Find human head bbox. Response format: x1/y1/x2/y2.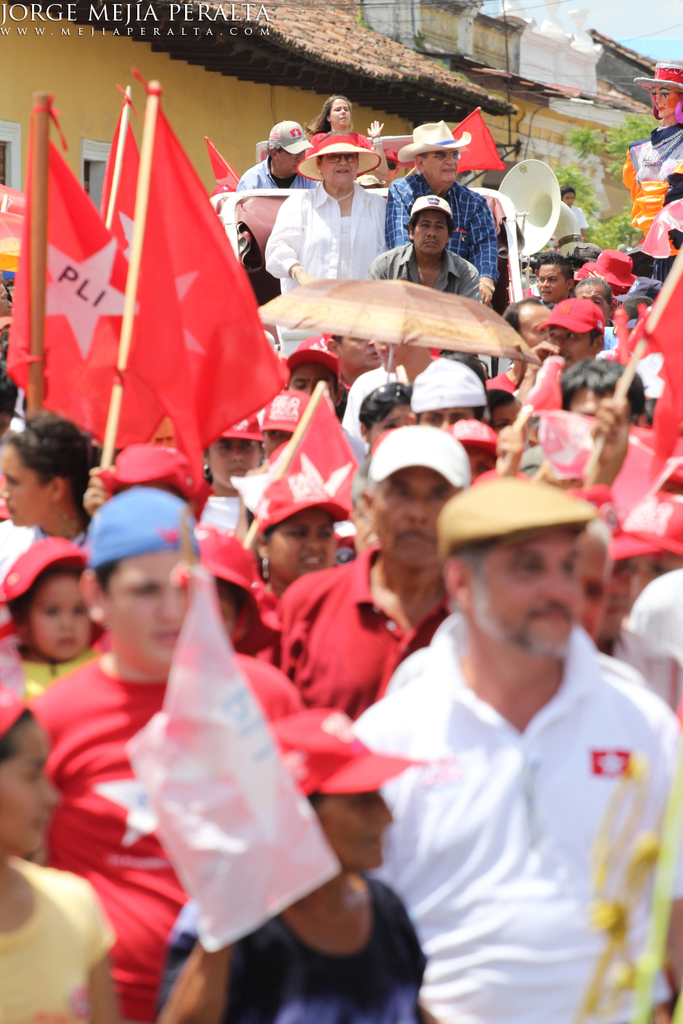
250/388/311/462.
